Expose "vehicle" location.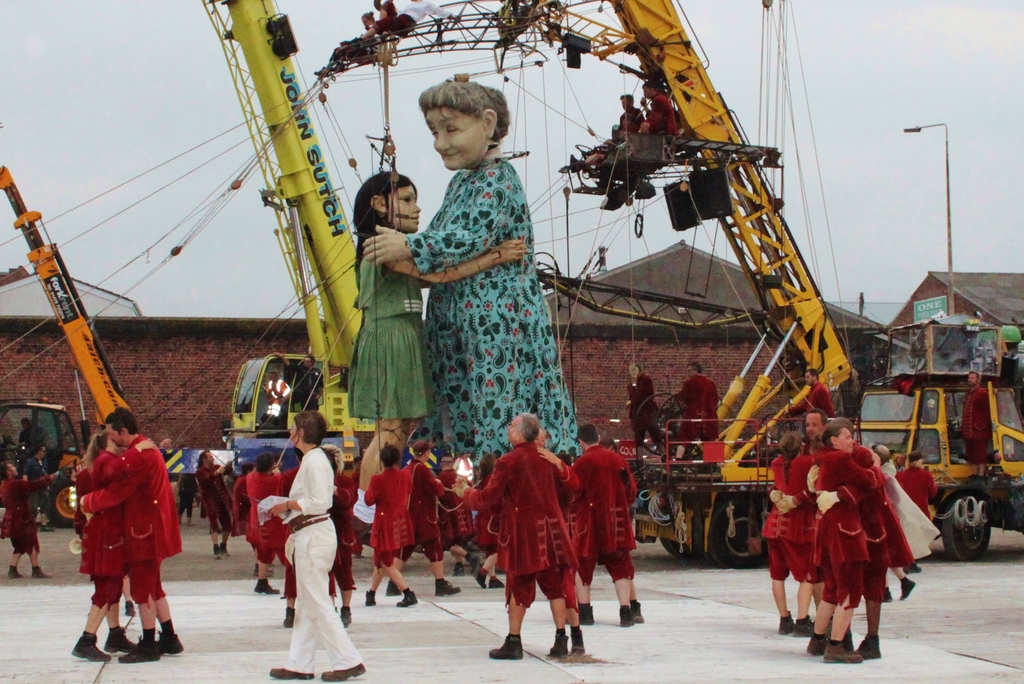
Exposed at [x1=159, y1=0, x2=454, y2=493].
